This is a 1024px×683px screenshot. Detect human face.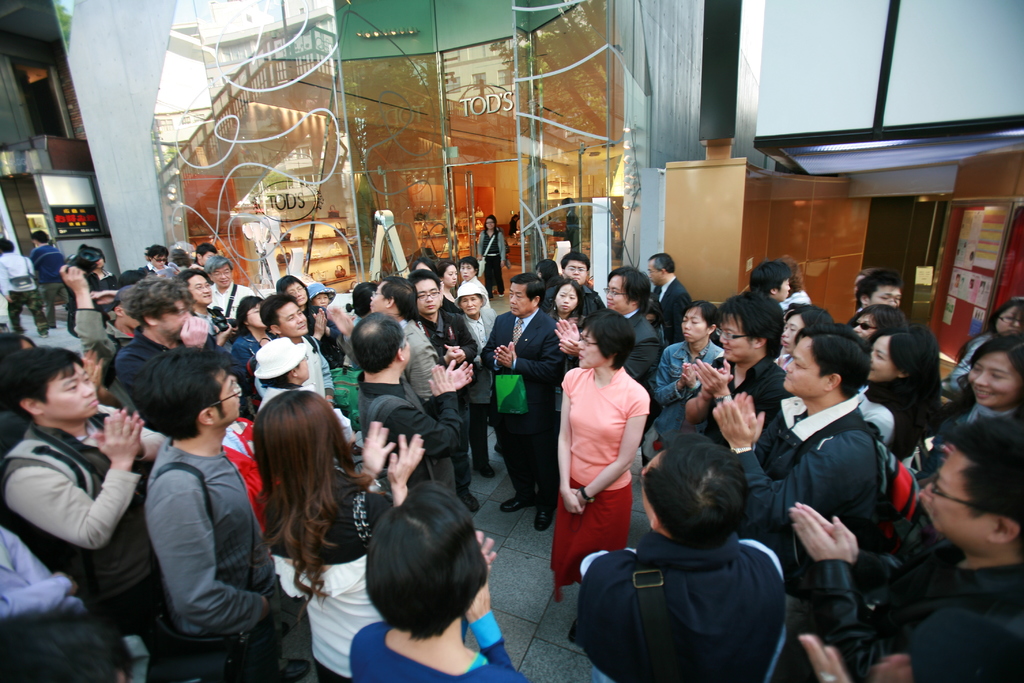
<bbox>211, 263, 230, 289</bbox>.
